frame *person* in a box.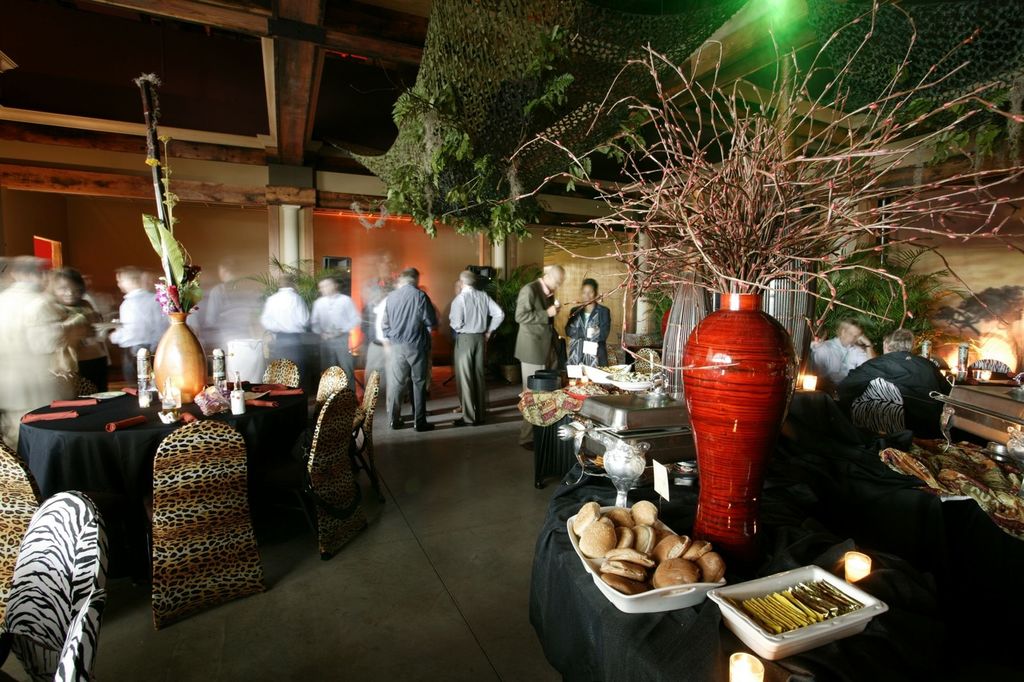
<bbox>451, 268, 505, 432</bbox>.
